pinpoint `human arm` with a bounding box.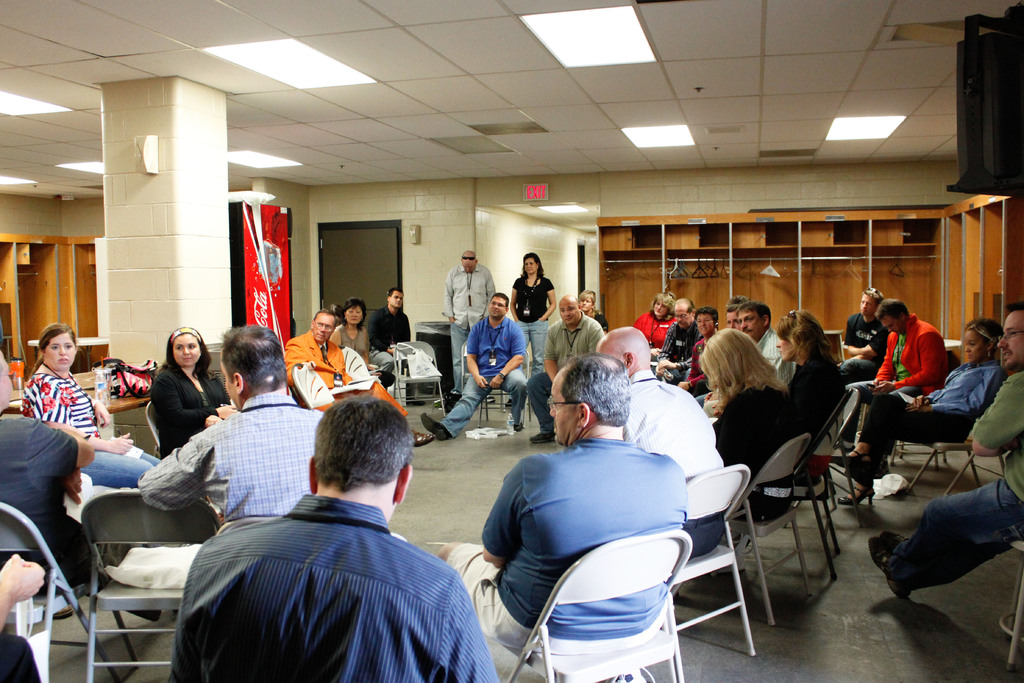
(435,569,501,682).
